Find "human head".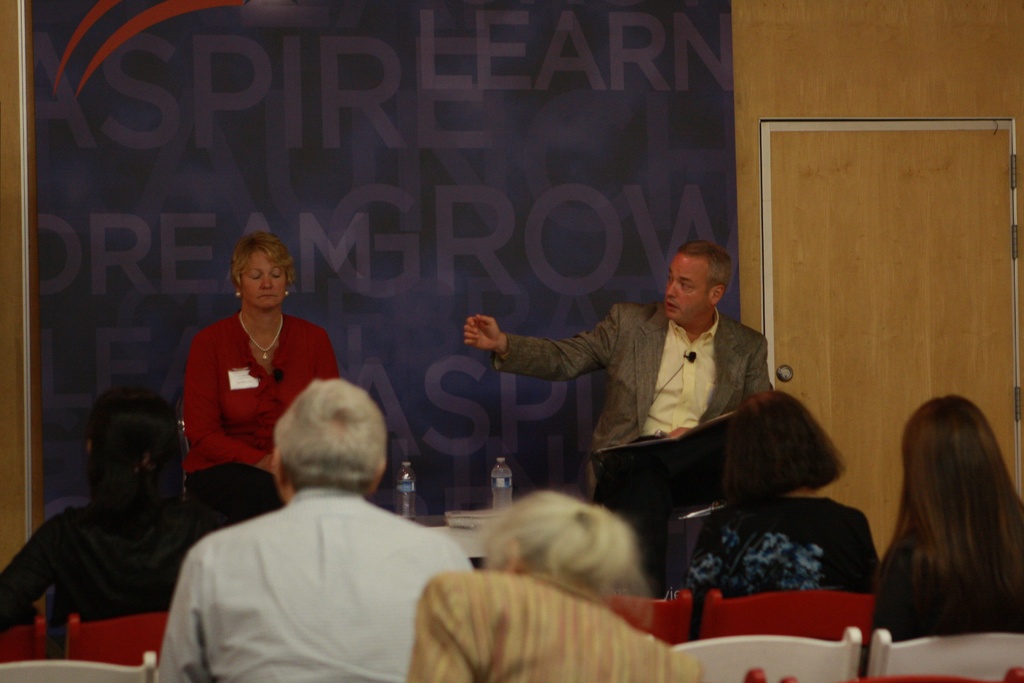
BBox(659, 238, 733, 330).
